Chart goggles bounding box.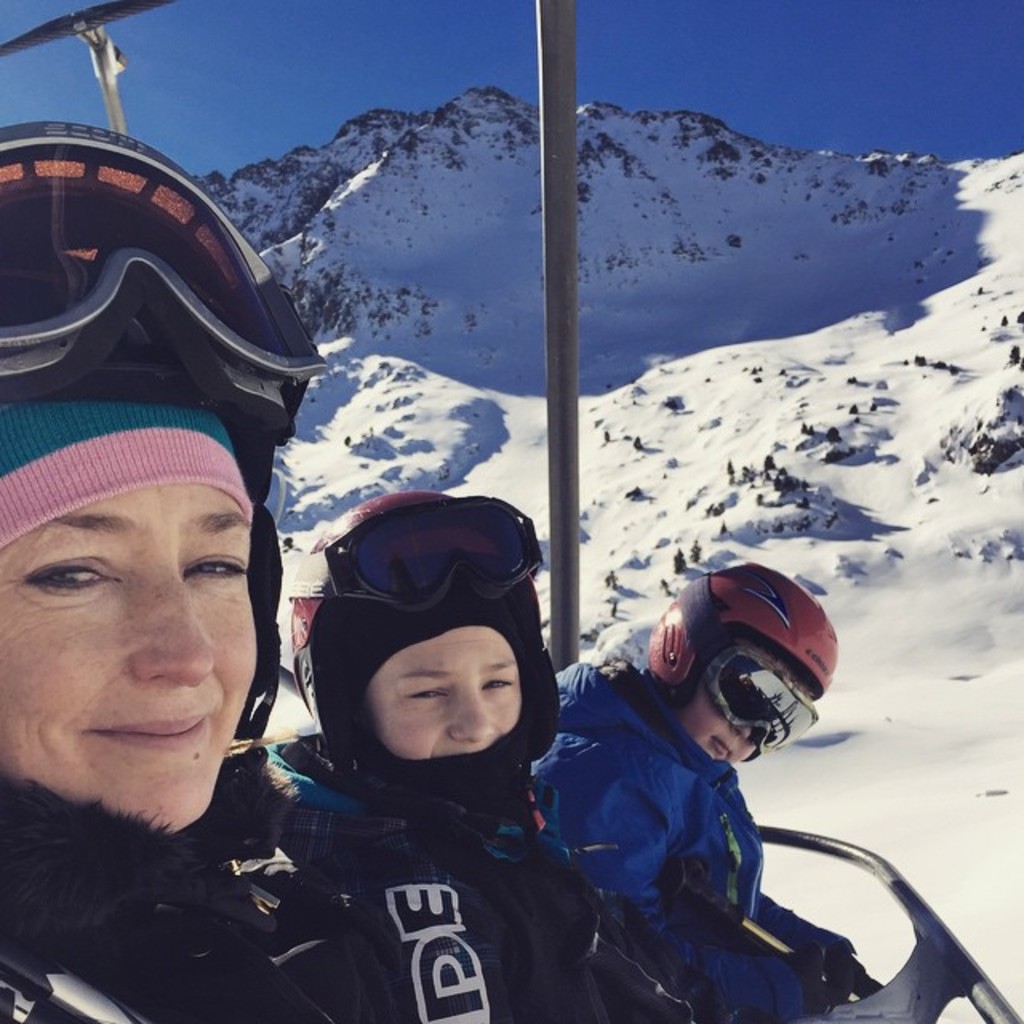
Charted: <bbox>278, 493, 541, 605</bbox>.
